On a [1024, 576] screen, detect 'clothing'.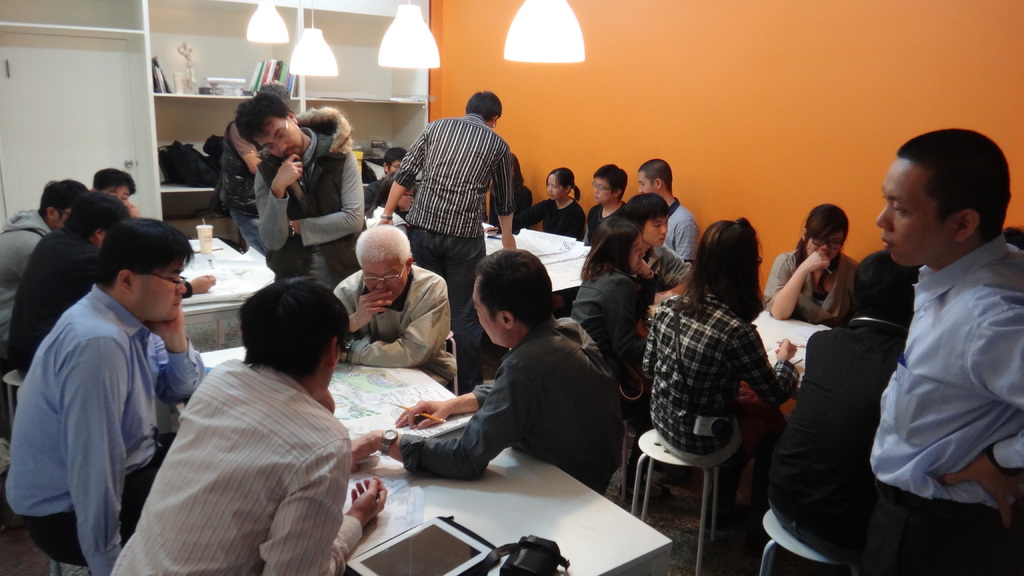
5/227/101/370.
